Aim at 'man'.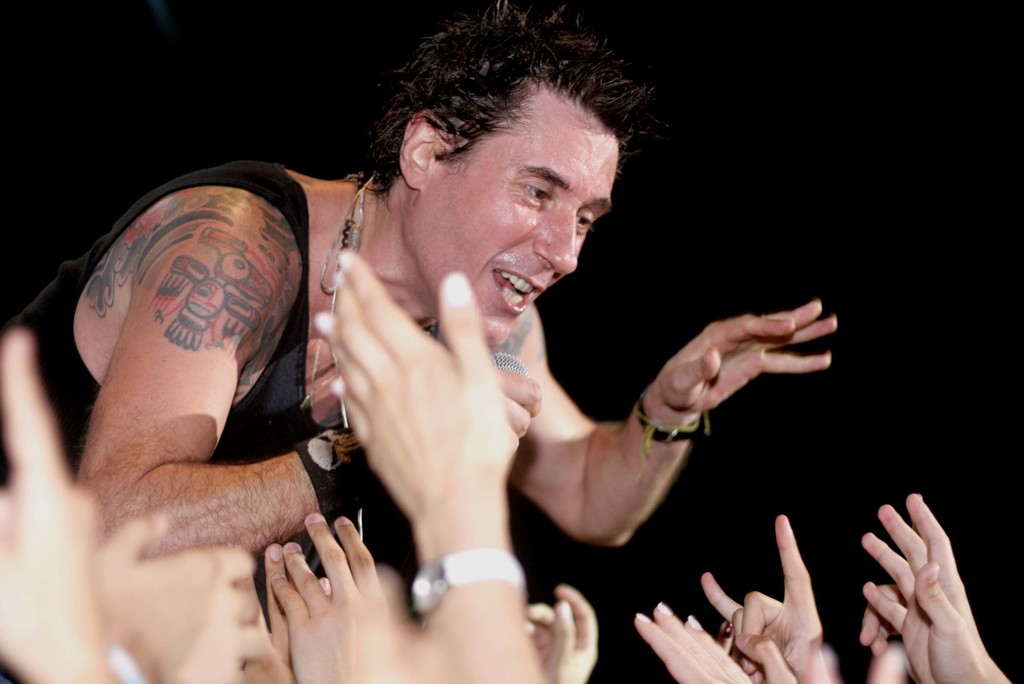
Aimed at 1:0:842:683.
